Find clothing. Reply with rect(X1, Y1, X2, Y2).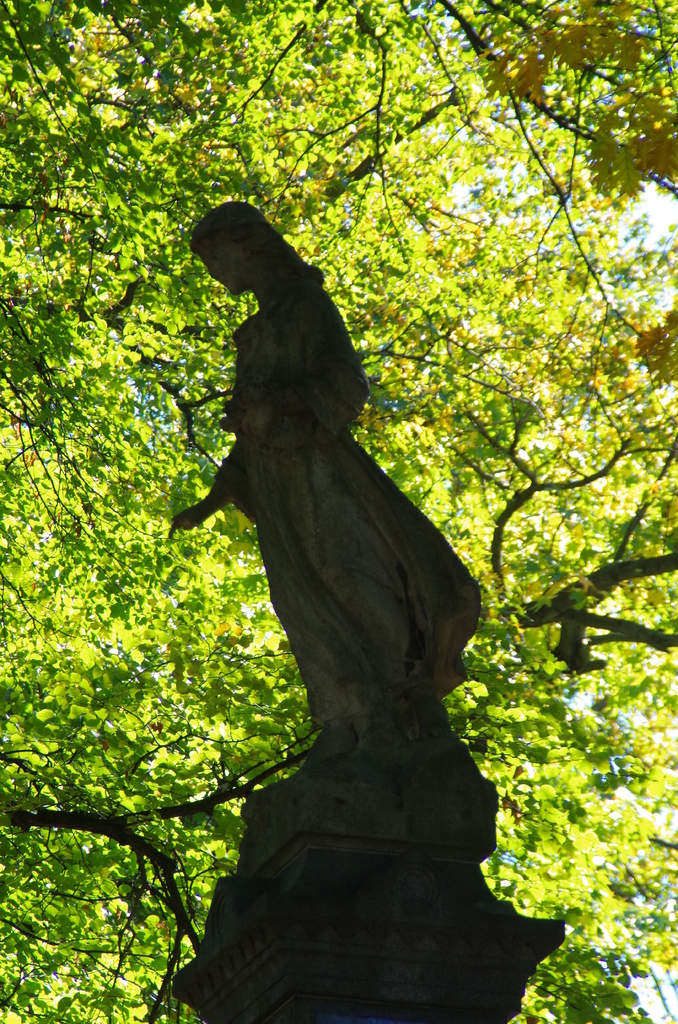
rect(205, 278, 478, 735).
